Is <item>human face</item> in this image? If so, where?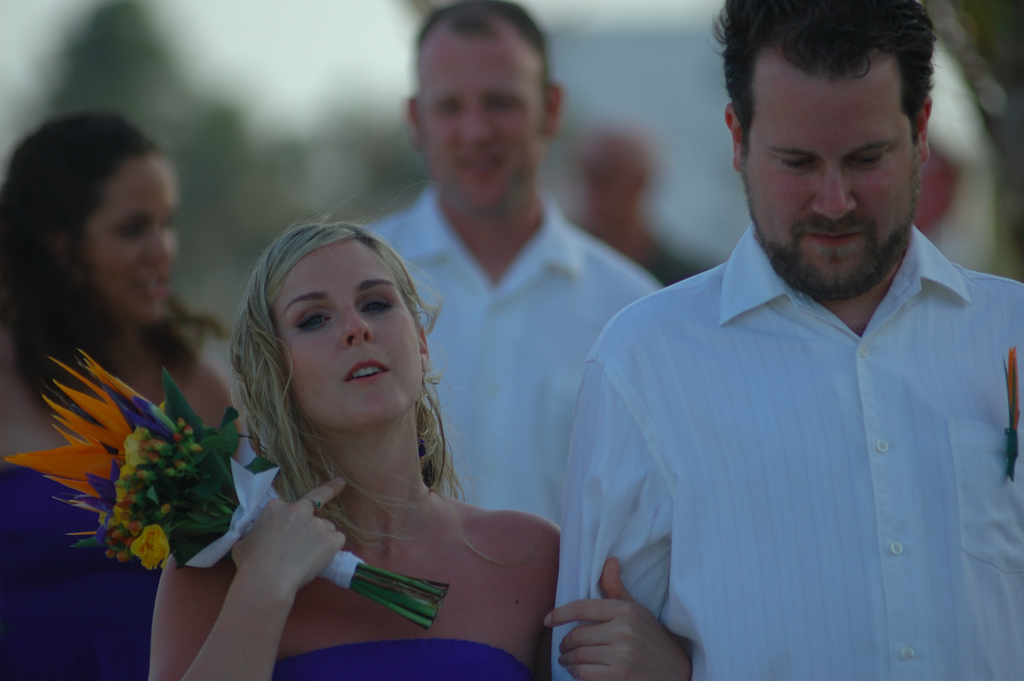
Yes, at x1=420 y1=34 x2=544 y2=214.
